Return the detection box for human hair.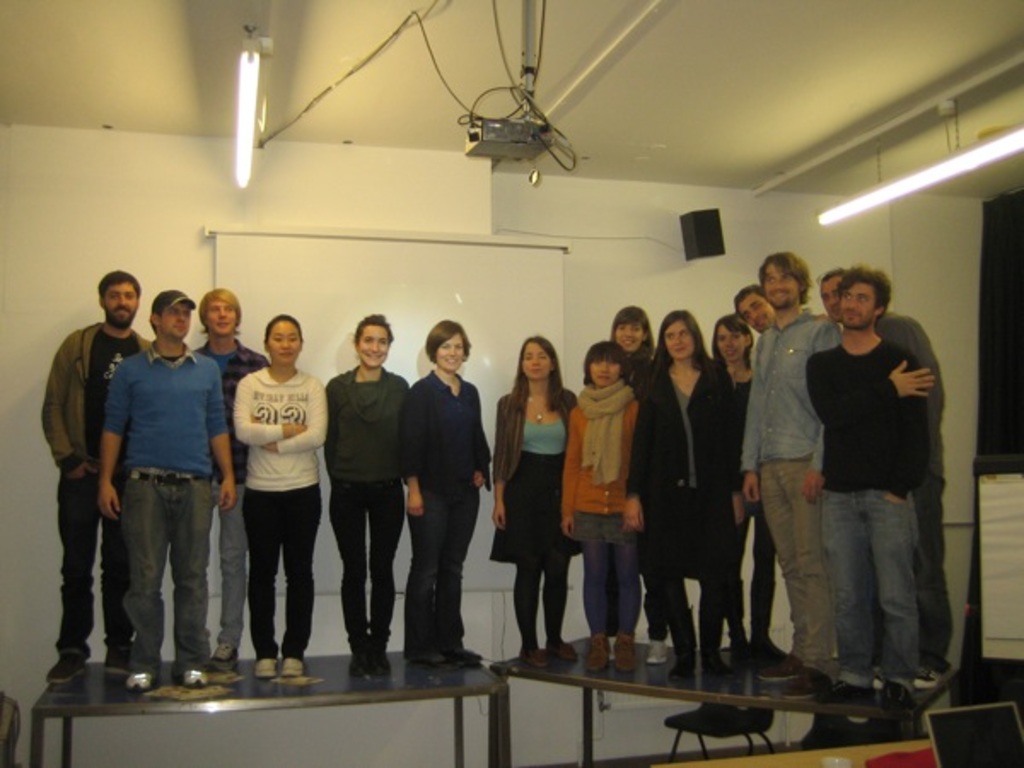
(817,265,848,288).
